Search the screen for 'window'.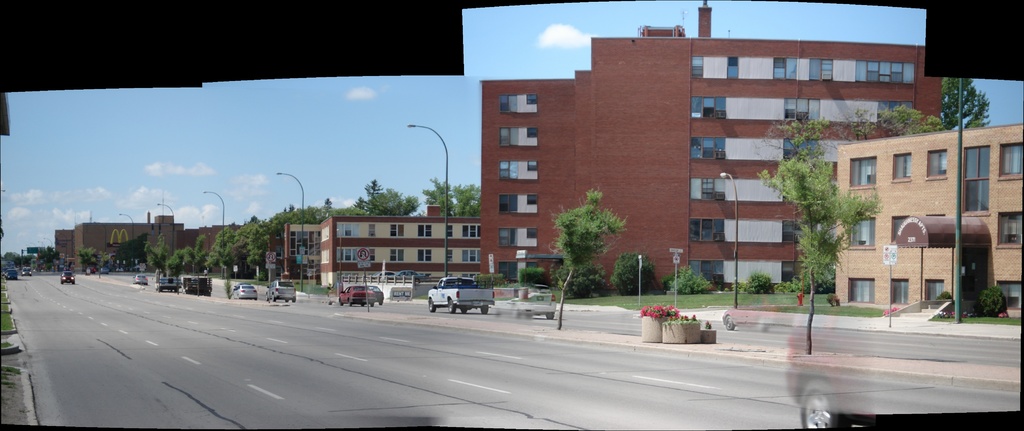
Found at <bbox>689, 177, 727, 205</bbox>.
